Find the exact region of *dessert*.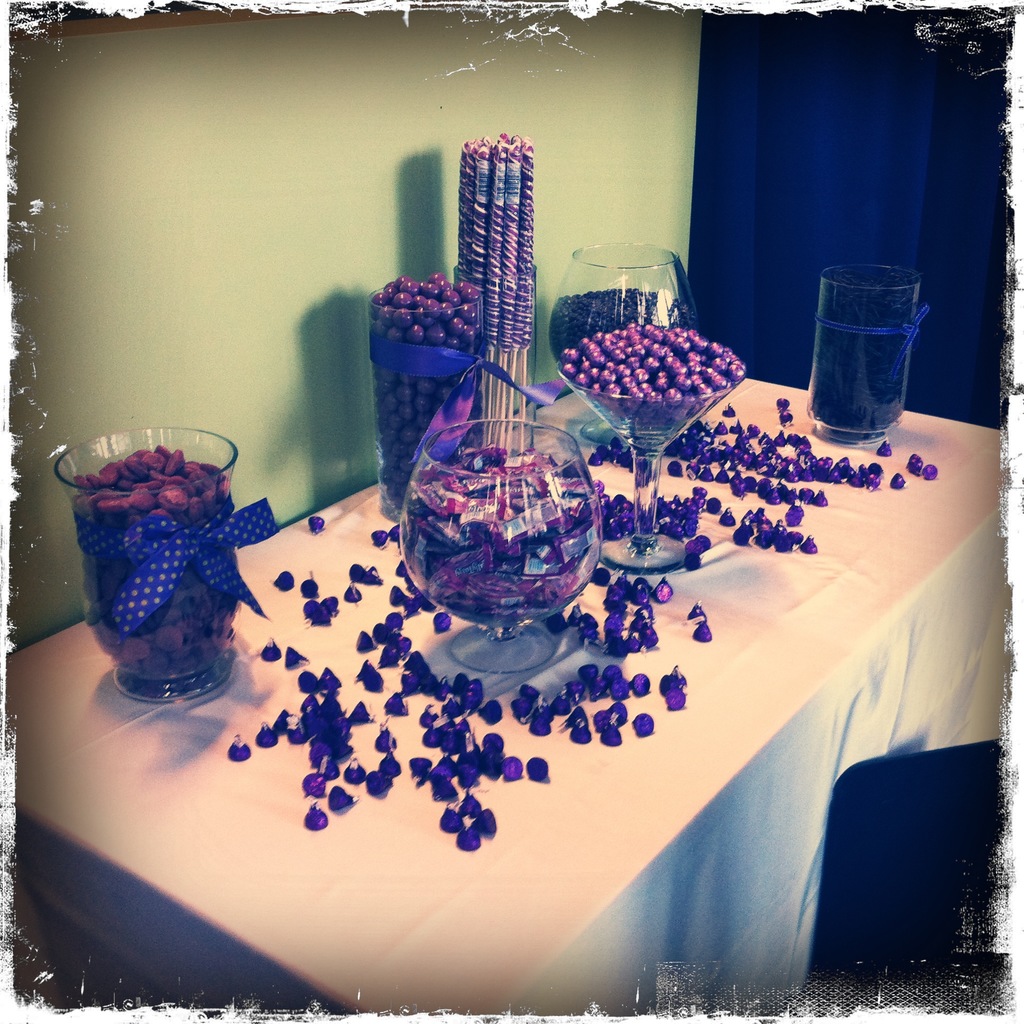
Exact region: <box>276,573,302,593</box>.
